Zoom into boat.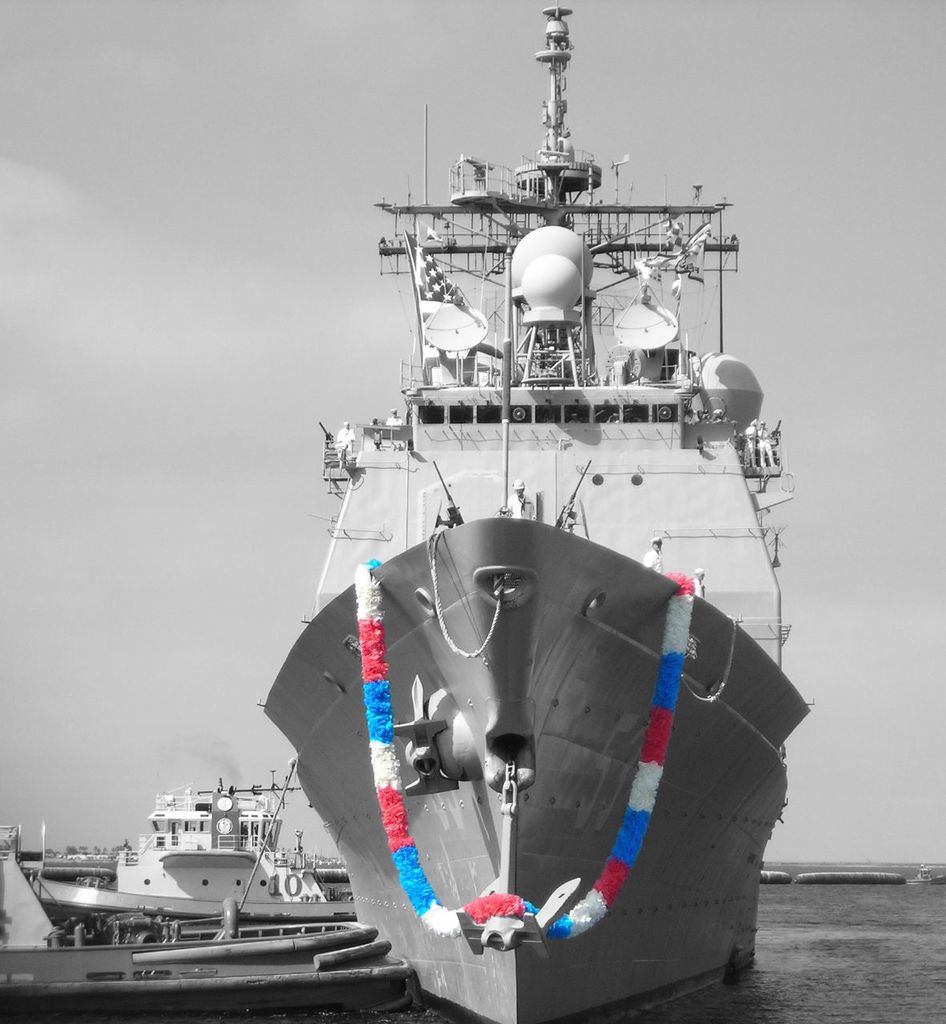
Zoom target: x1=16, y1=758, x2=356, y2=941.
